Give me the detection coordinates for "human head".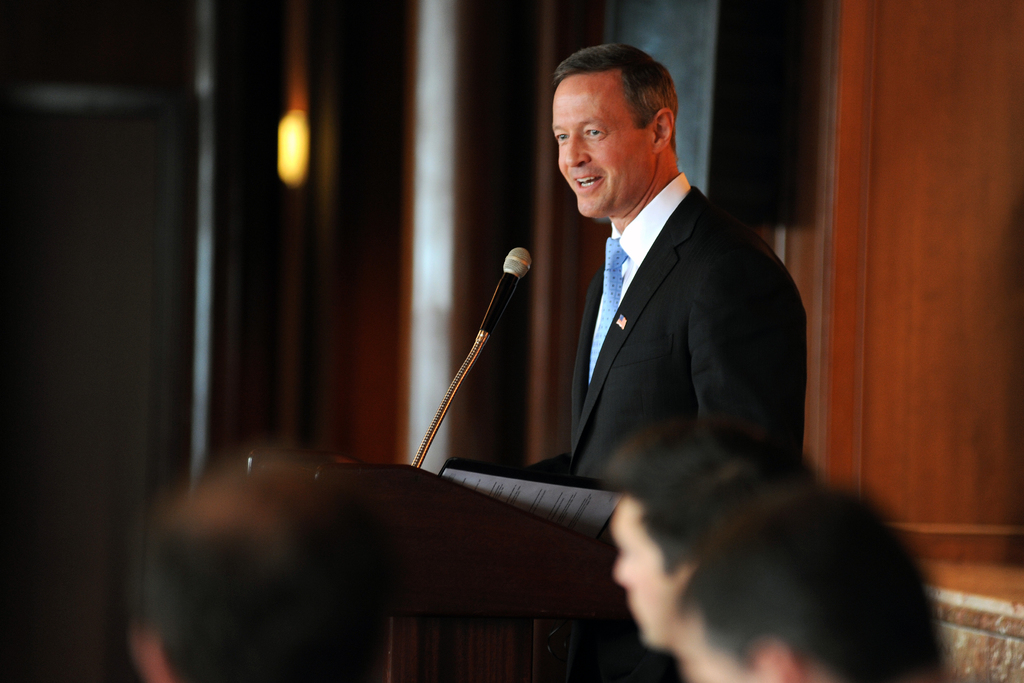
[left=127, top=468, right=394, bottom=682].
